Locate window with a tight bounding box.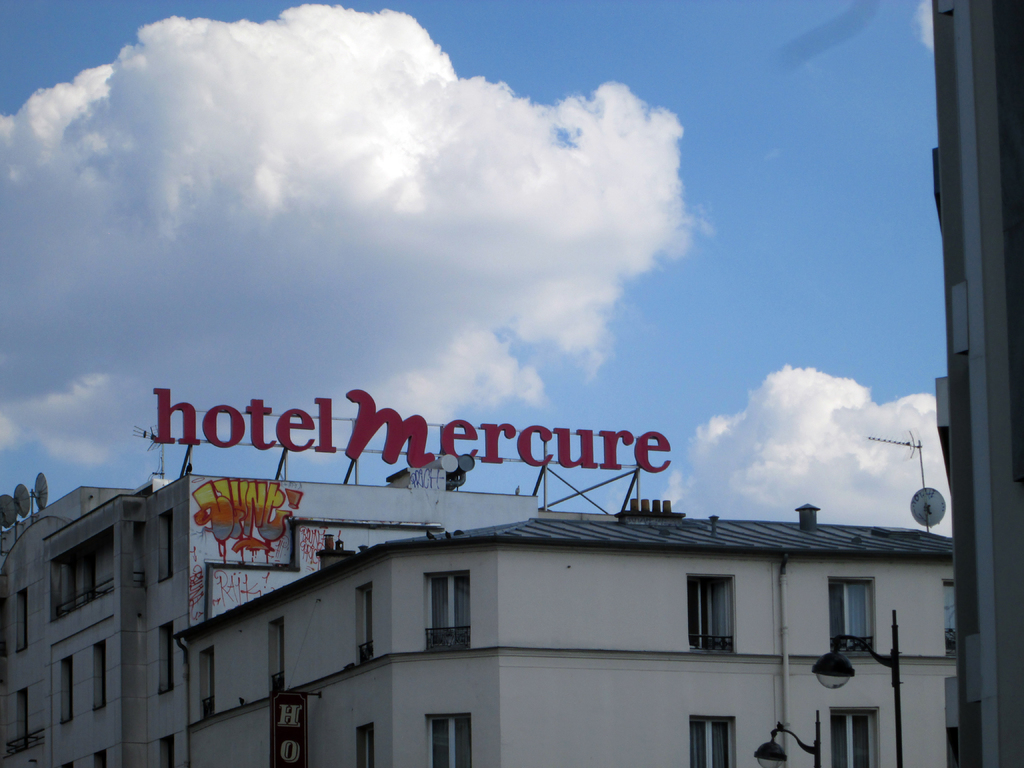
<region>93, 755, 111, 767</region>.
